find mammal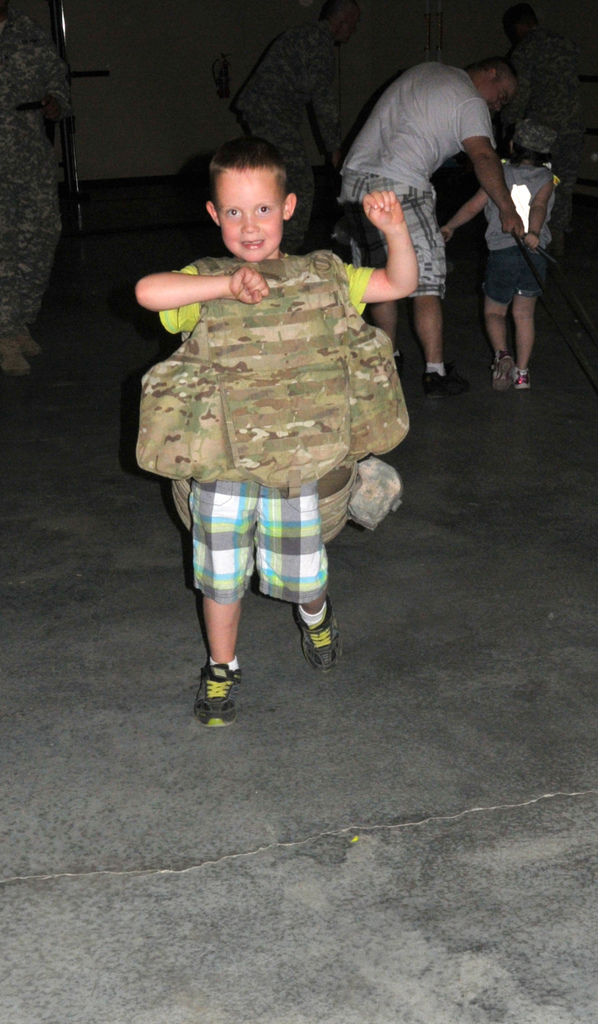
<region>333, 56, 533, 394</region>
